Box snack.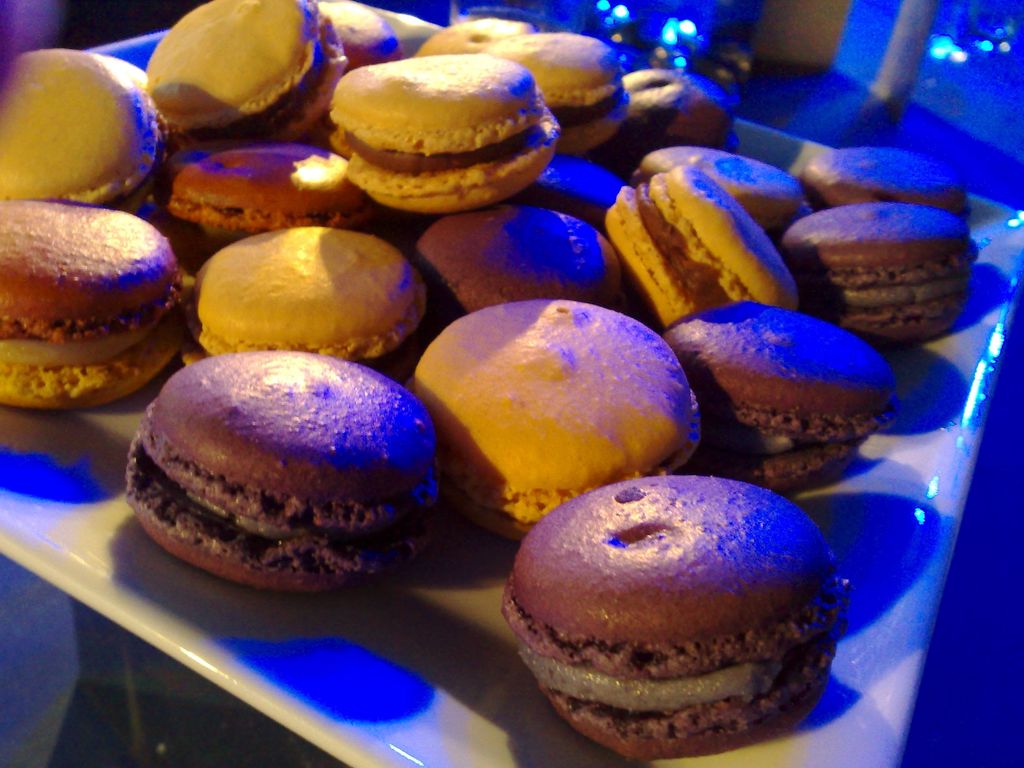
x1=640, y1=148, x2=822, y2=236.
